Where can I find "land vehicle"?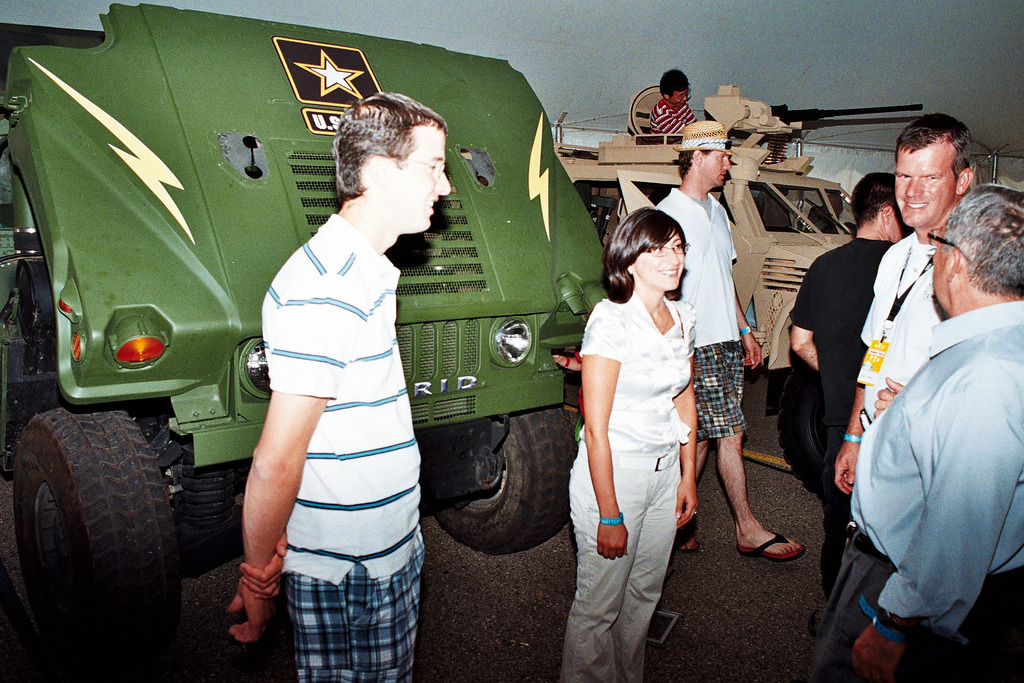
You can find it at x1=551, y1=151, x2=860, y2=498.
